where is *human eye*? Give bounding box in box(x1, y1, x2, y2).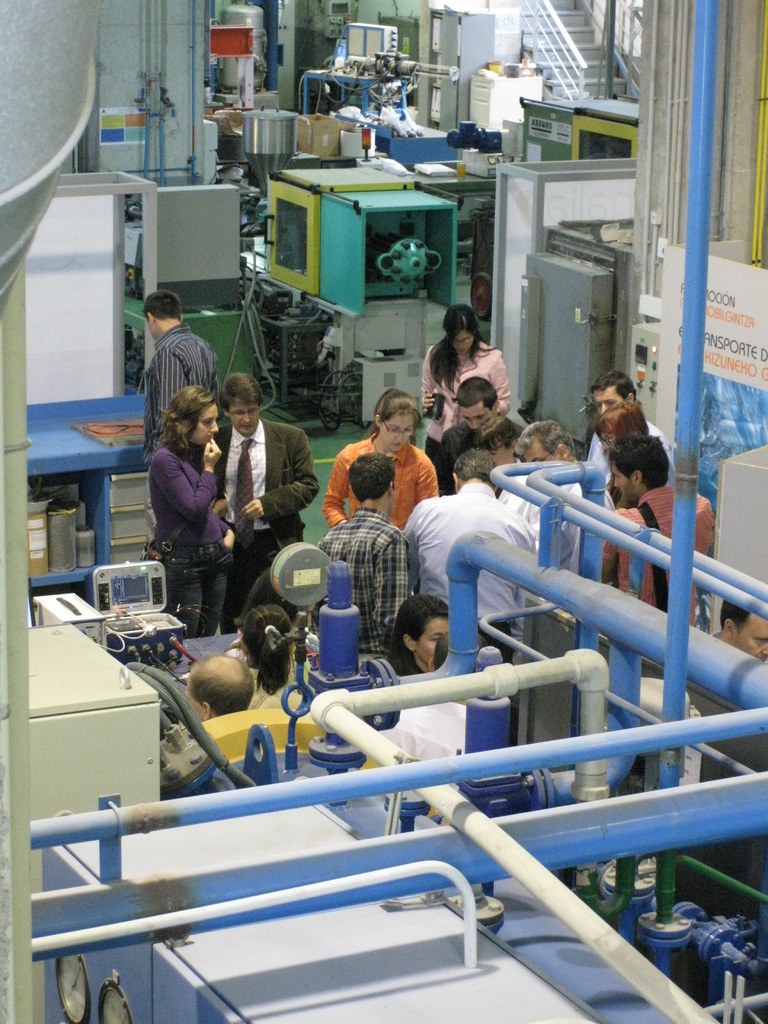
box(385, 426, 399, 436).
